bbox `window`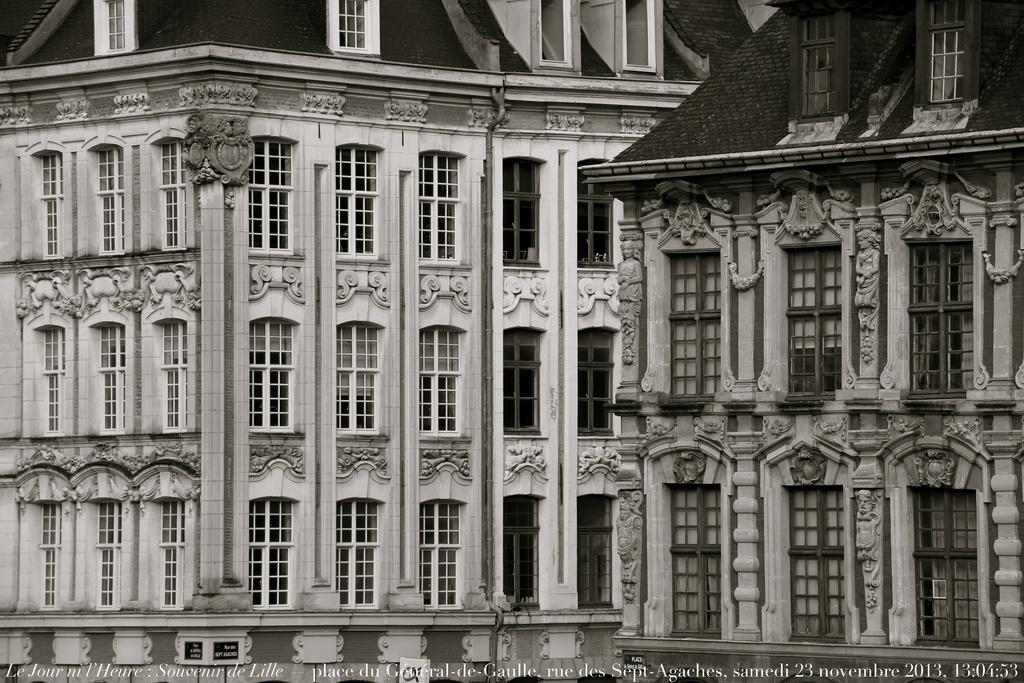
<bbox>783, 9, 839, 119</bbox>
